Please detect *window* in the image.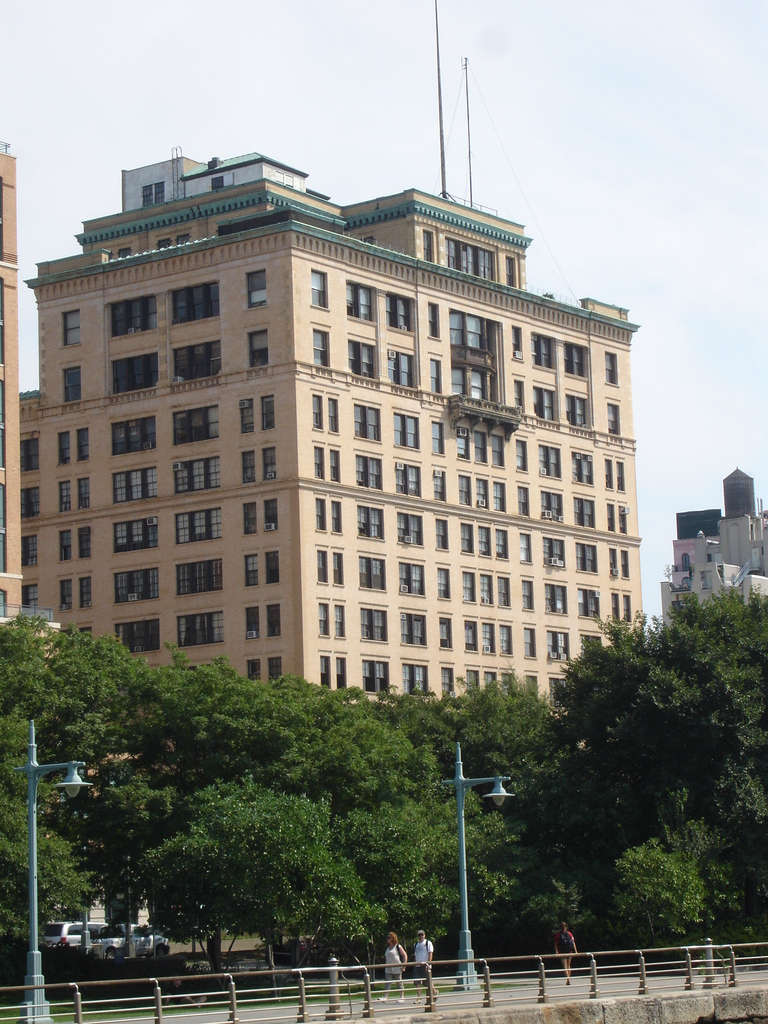
337,604,344,639.
